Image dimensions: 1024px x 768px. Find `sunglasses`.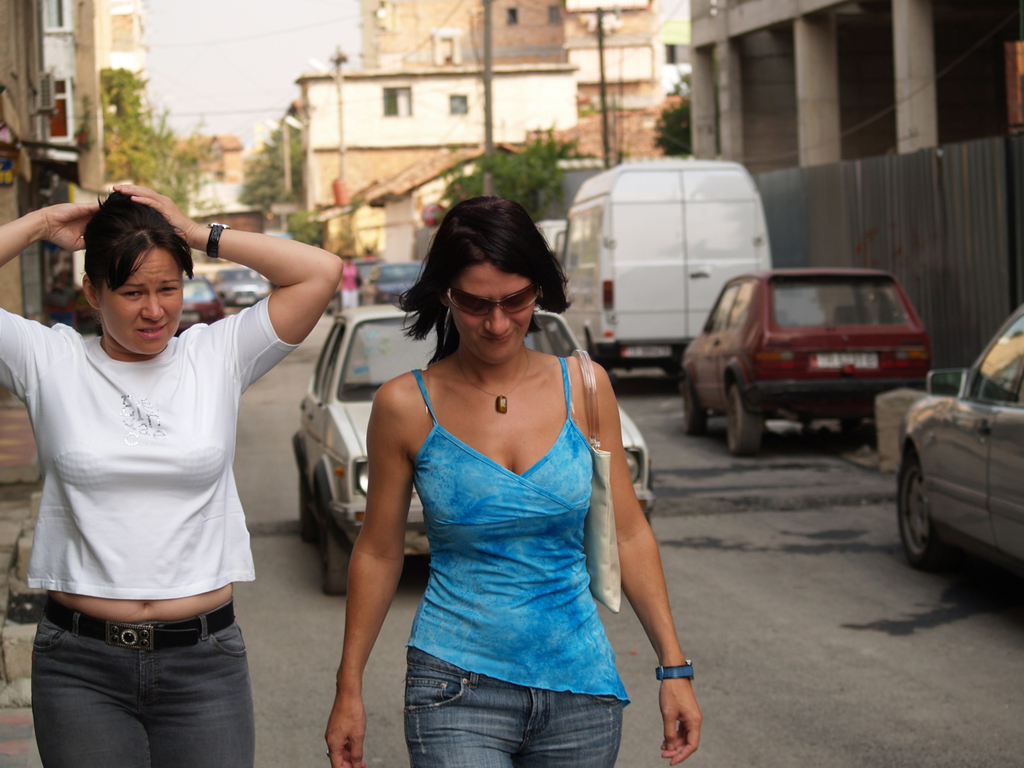
448/288/538/314.
